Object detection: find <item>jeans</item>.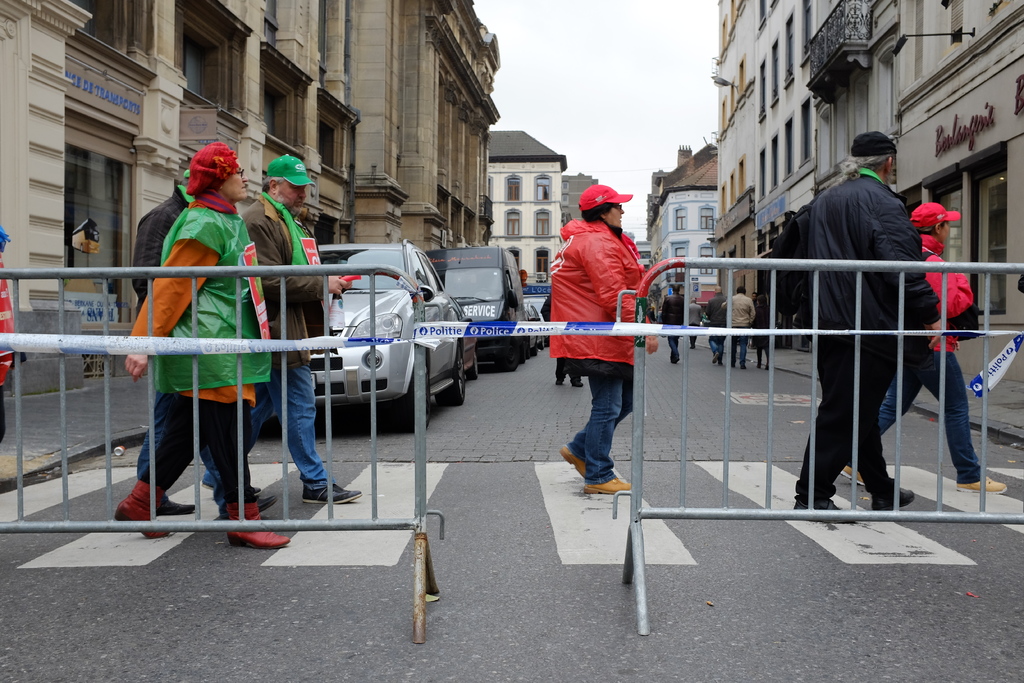
[712, 343, 724, 359].
